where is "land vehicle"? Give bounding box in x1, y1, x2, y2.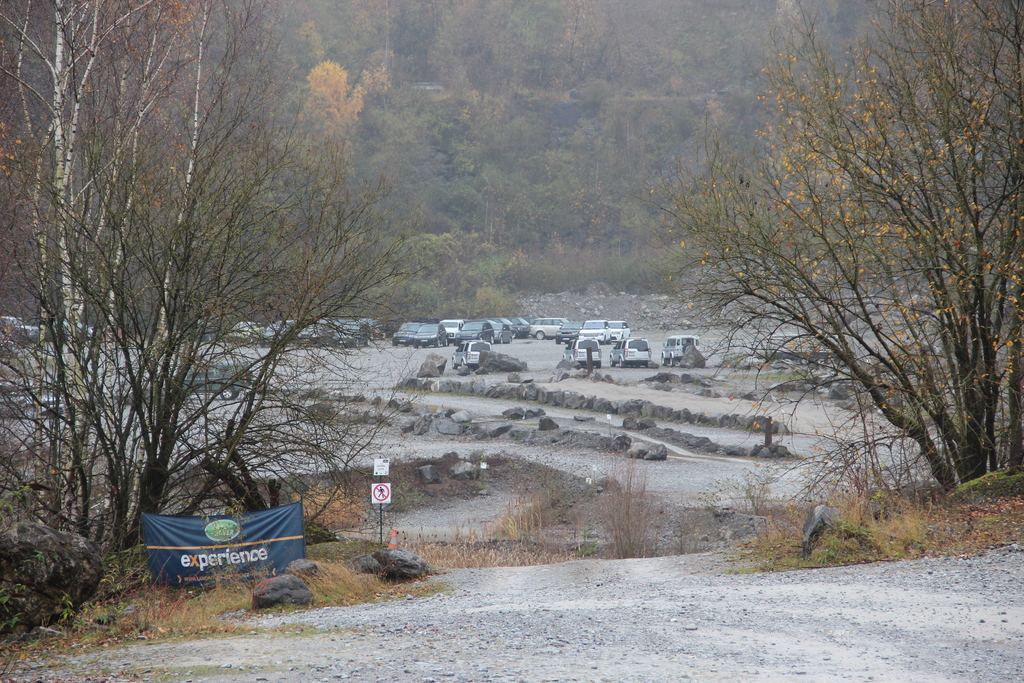
449, 338, 492, 367.
